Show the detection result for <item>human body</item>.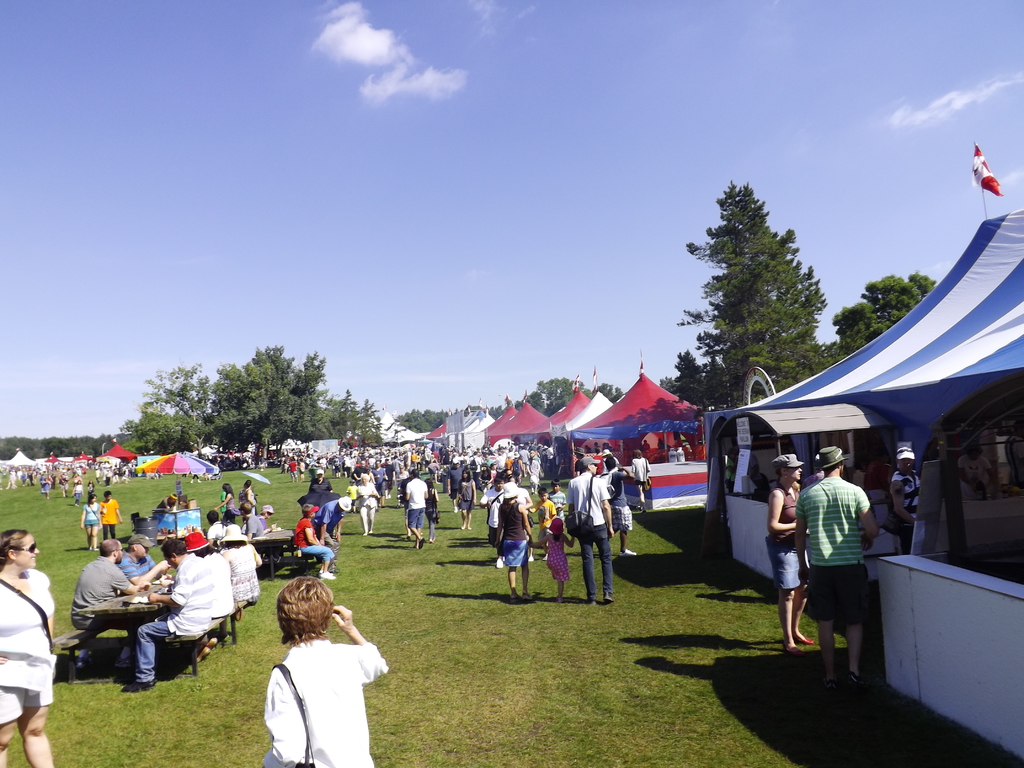
bbox=[78, 506, 103, 552].
